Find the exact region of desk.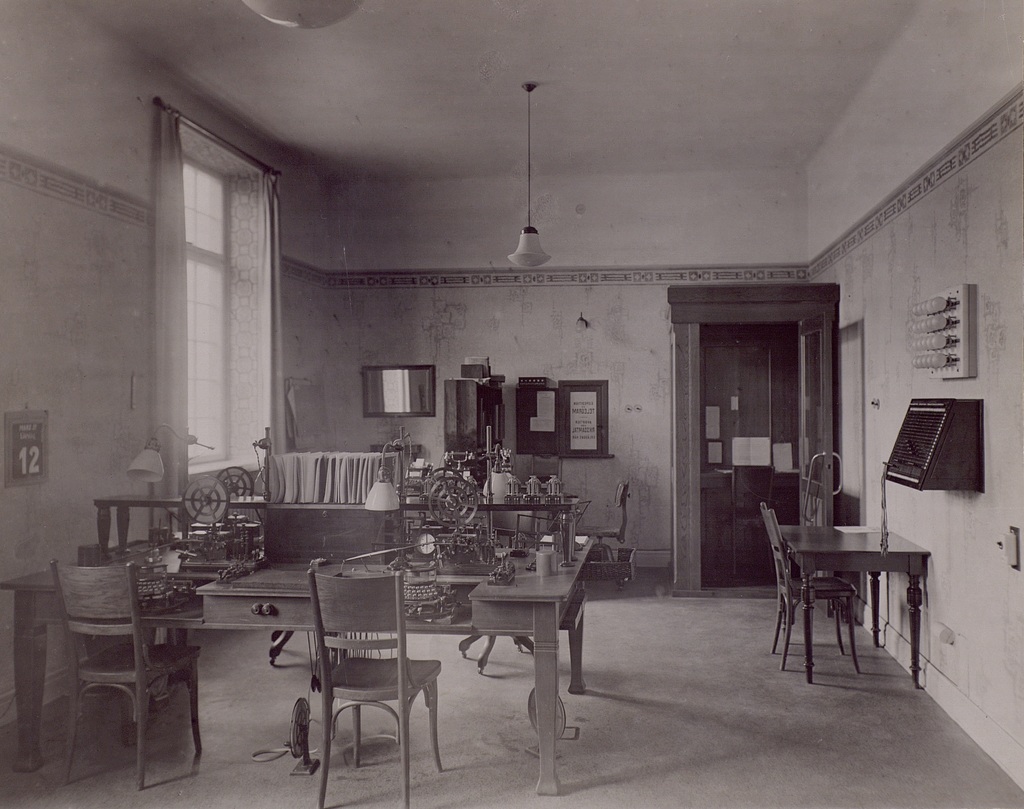
Exact region: rect(765, 518, 936, 687).
